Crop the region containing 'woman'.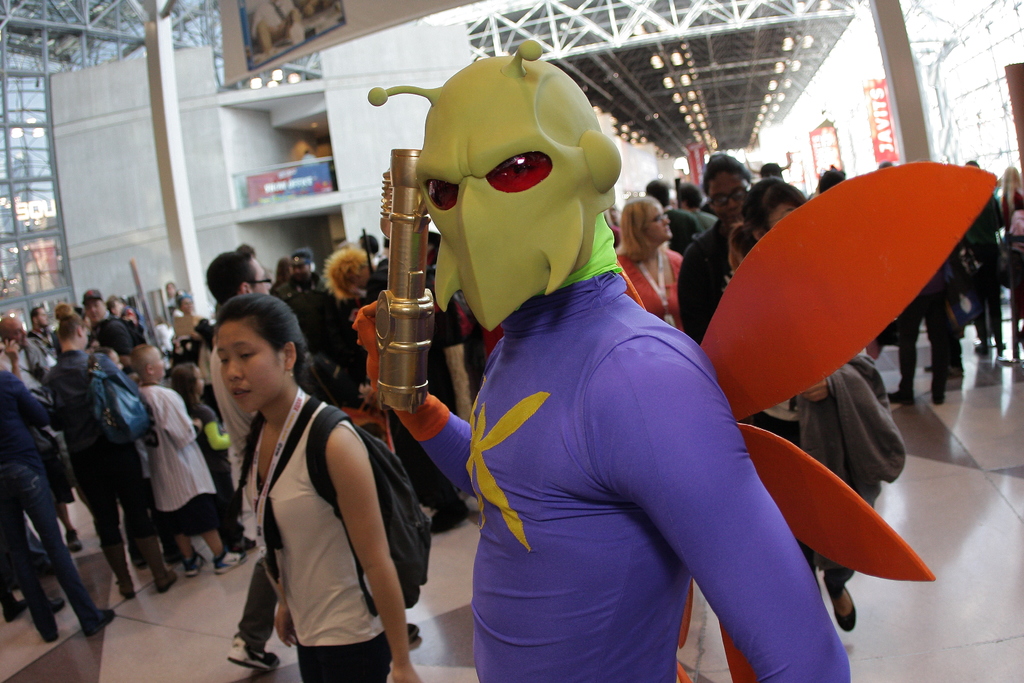
Crop region: (619, 195, 681, 336).
